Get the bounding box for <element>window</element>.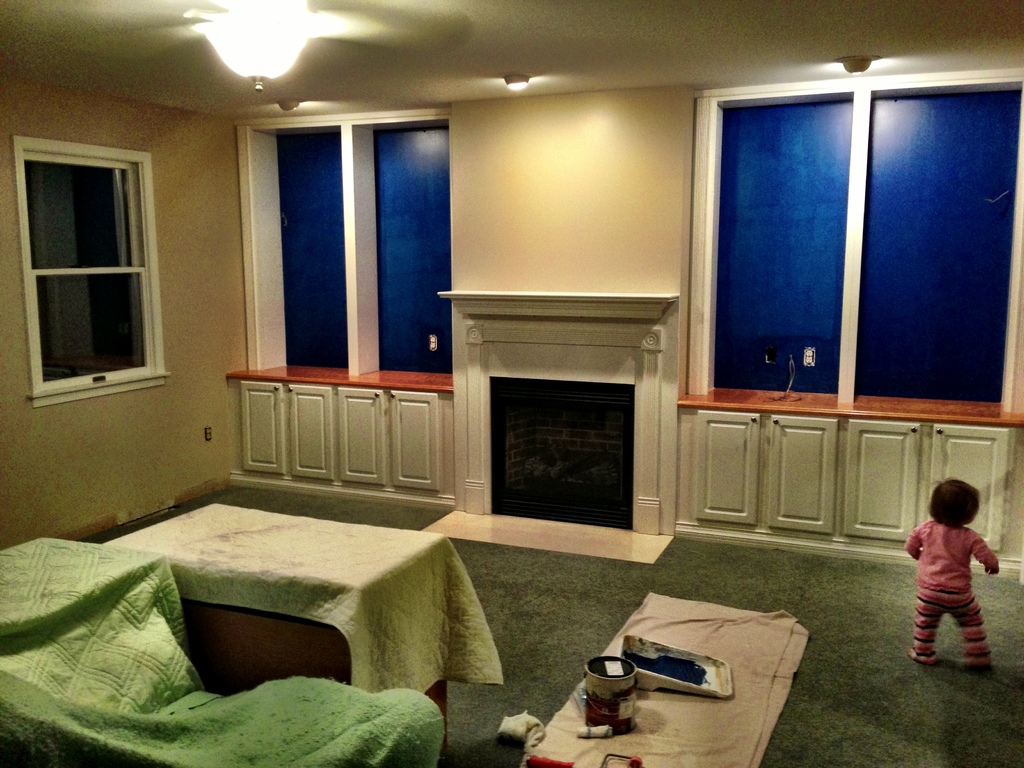
rect(19, 126, 171, 400).
